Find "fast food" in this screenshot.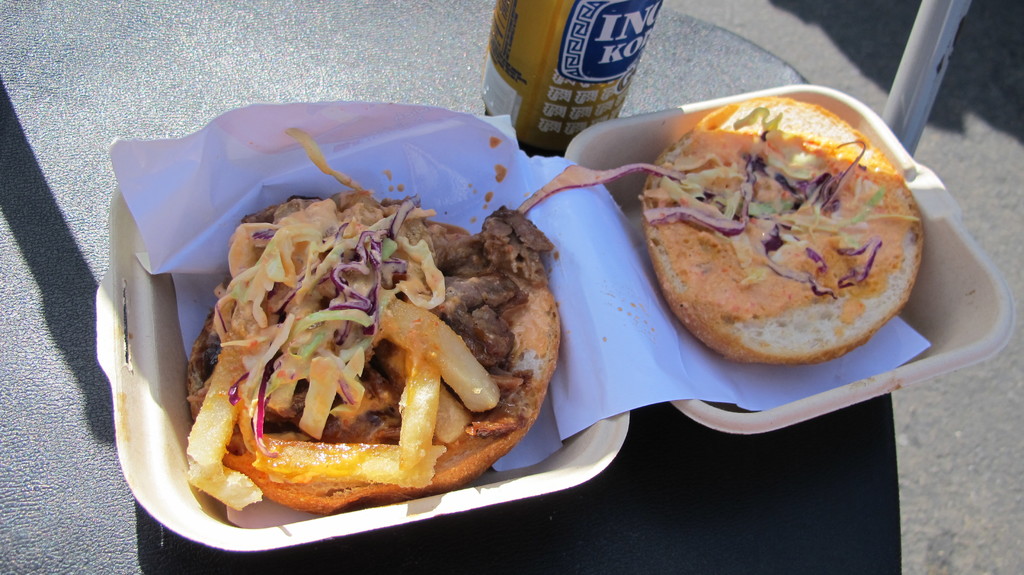
The bounding box for "fast food" is x1=189 y1=174 x2=541 y2=503.
